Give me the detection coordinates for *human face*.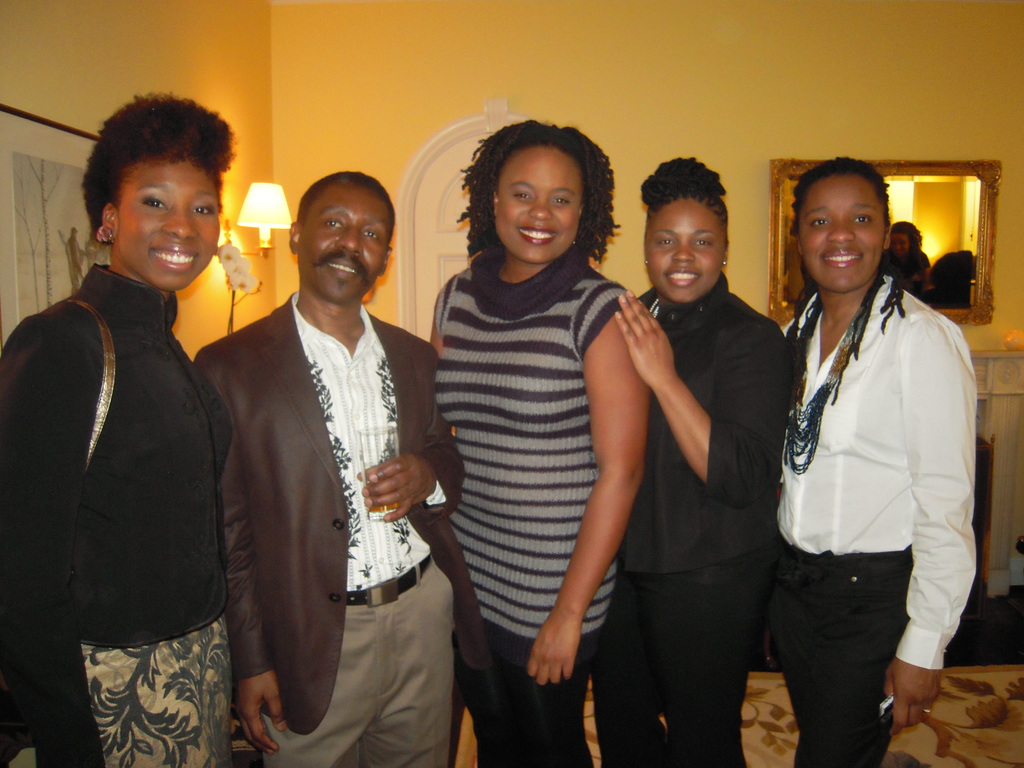
<bbox>797, 174, 884, 292</bbox>.
